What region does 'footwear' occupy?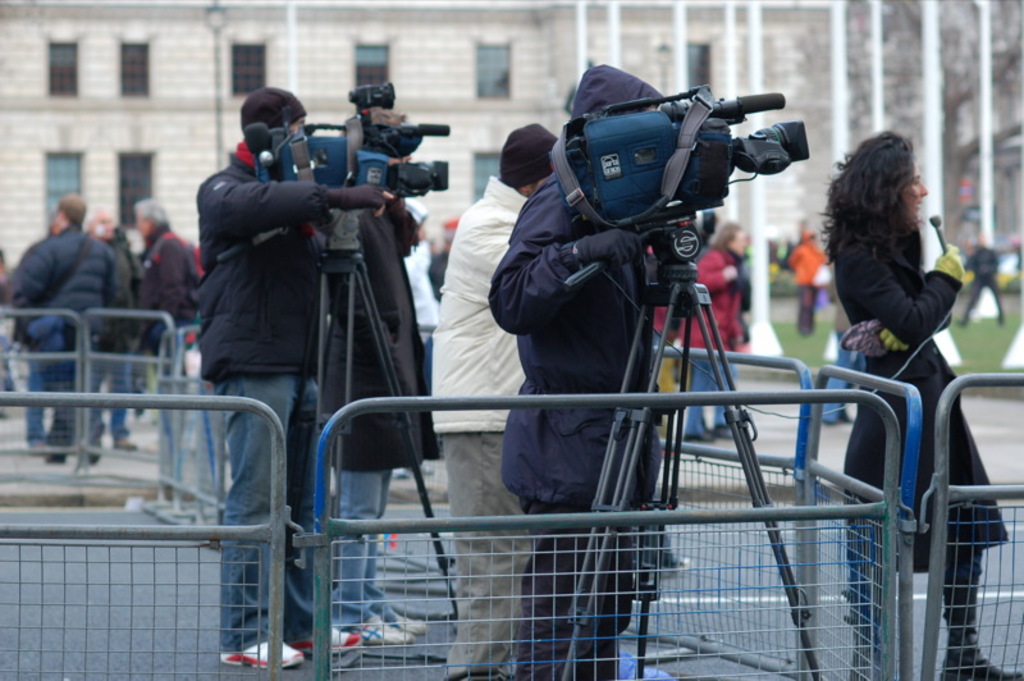
{"x1": 353, "y1": 616, "x2": 411, "y2": 646}.
